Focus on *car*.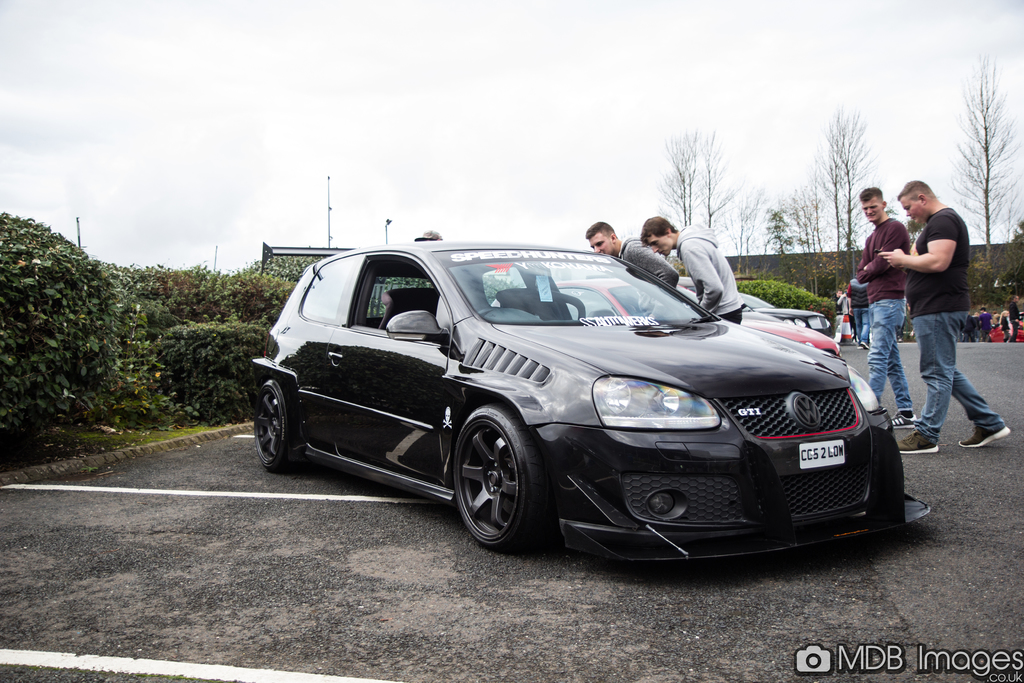
Focused at <region>680, 273, 837, 336</region>.
